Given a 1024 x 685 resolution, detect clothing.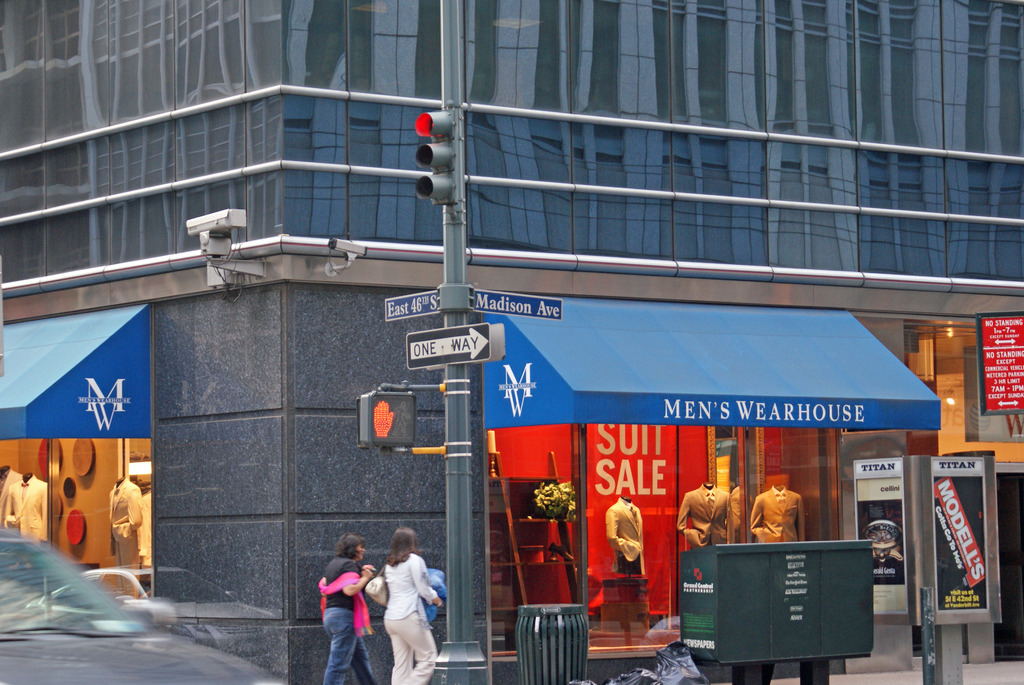
<bbox>678, 485, 720, 553</bbox>.
